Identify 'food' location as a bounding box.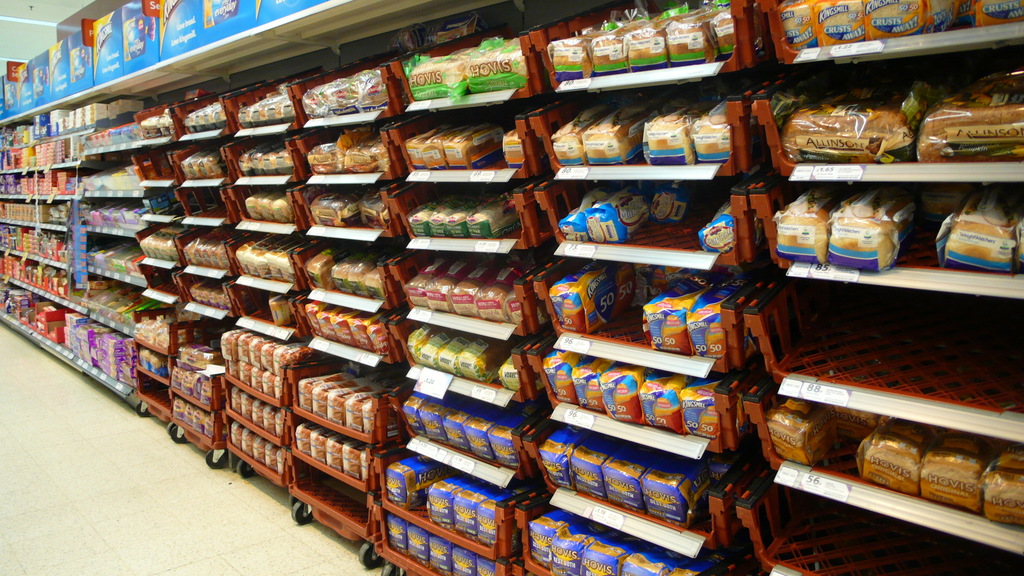
left=227, top=360, right=240, bottom=380.
